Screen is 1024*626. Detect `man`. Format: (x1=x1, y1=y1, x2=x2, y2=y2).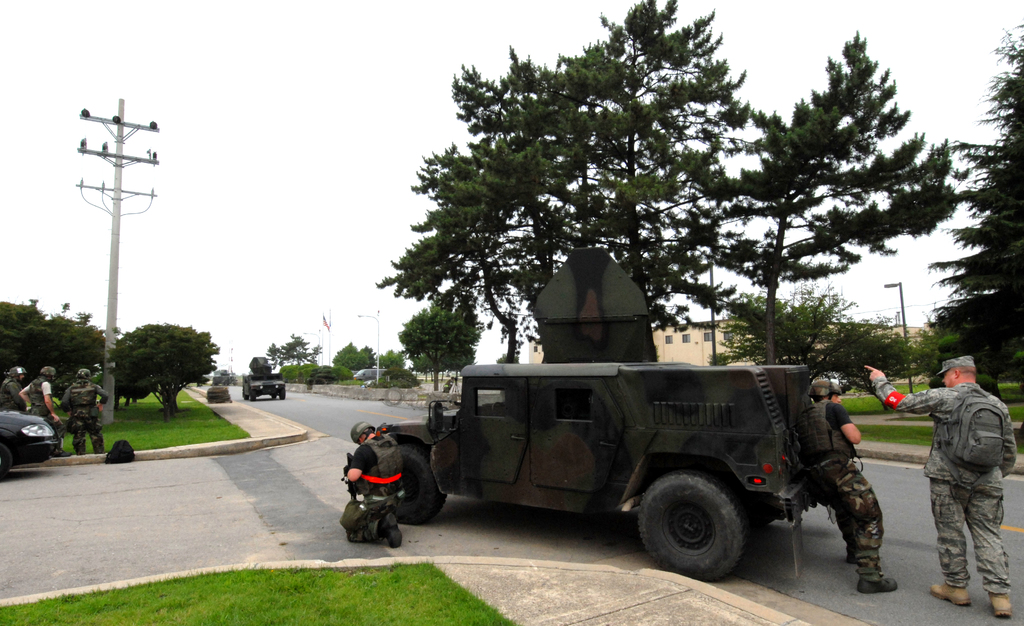
(x1=0, y1=367, x2=26, y2=412).
